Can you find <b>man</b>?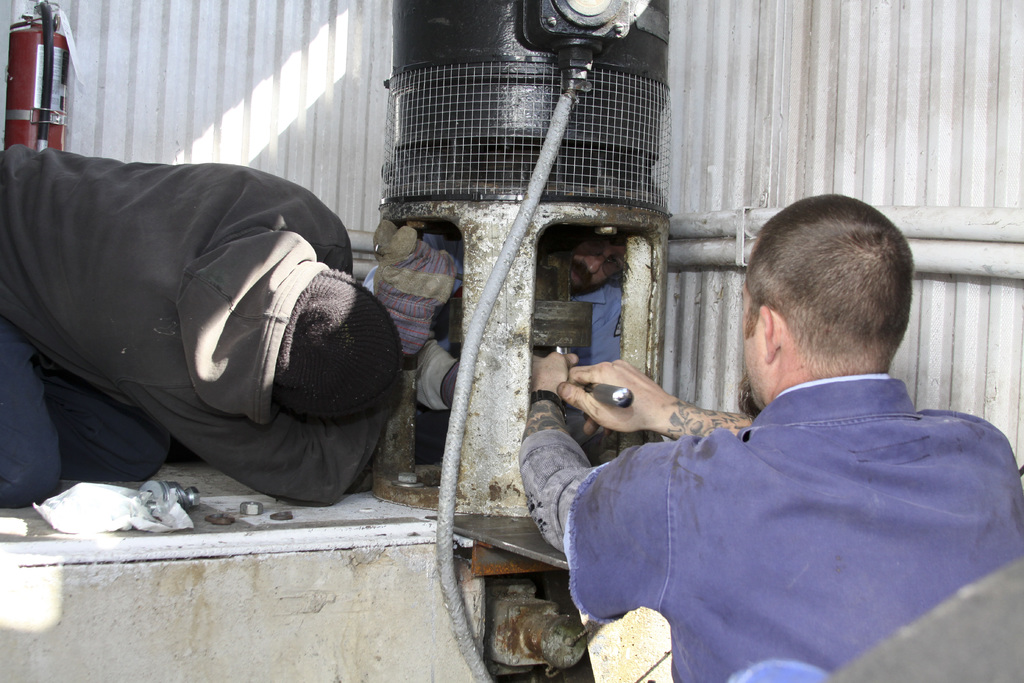
Yes, bounding box: bbox=[362, 231, 627, 446].
